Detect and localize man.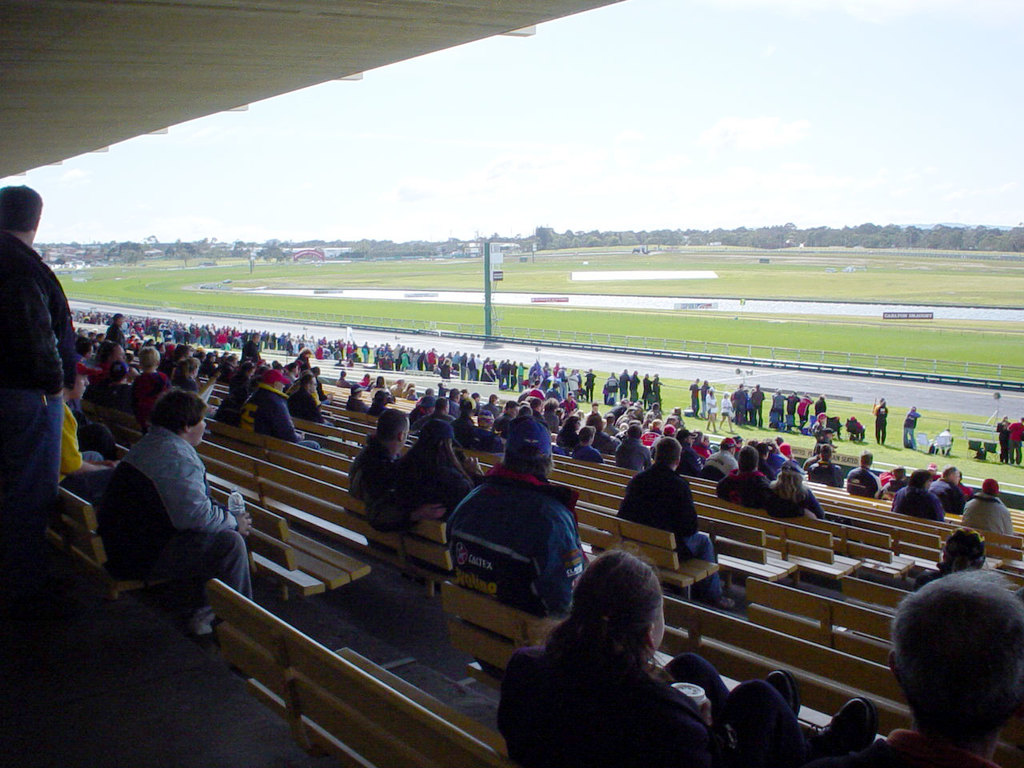
Localized at x1=440 y1=438 x2=598 y2=646.
